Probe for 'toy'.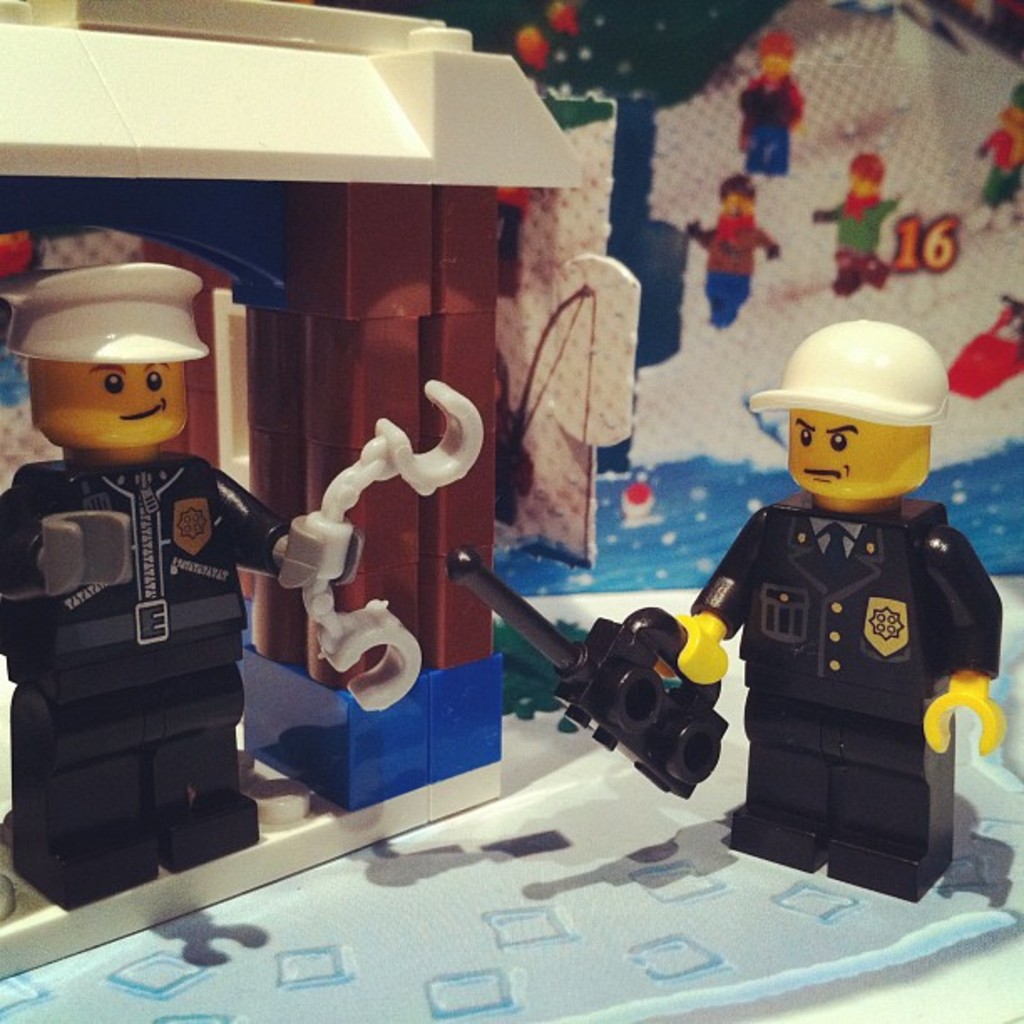
Probe result: 301/383/484/716.
